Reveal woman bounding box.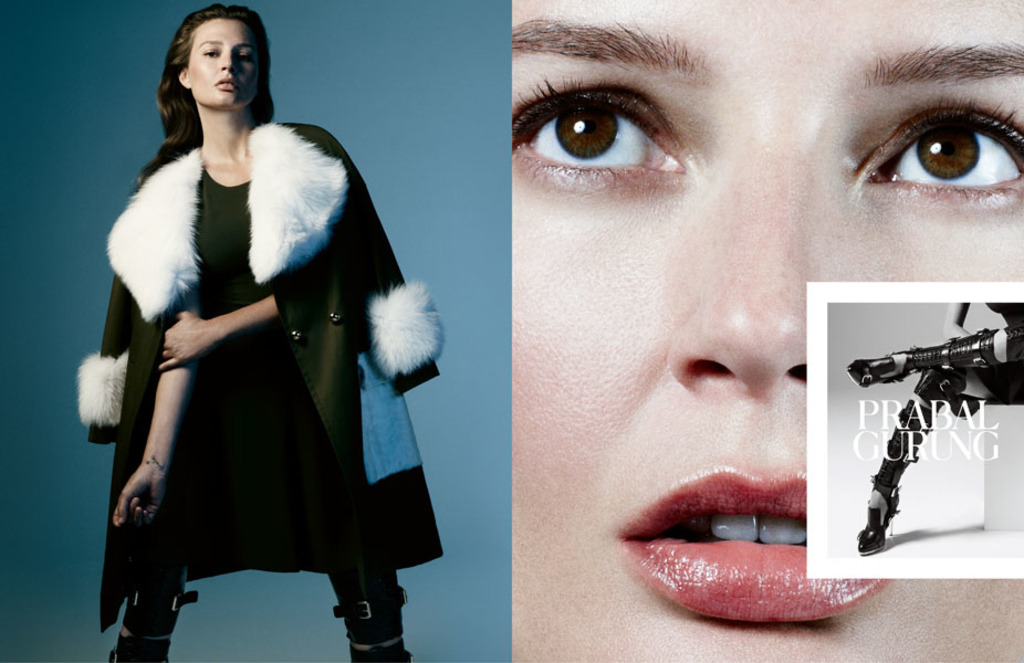
Revealed: rect(71, 22, 426, 642).
